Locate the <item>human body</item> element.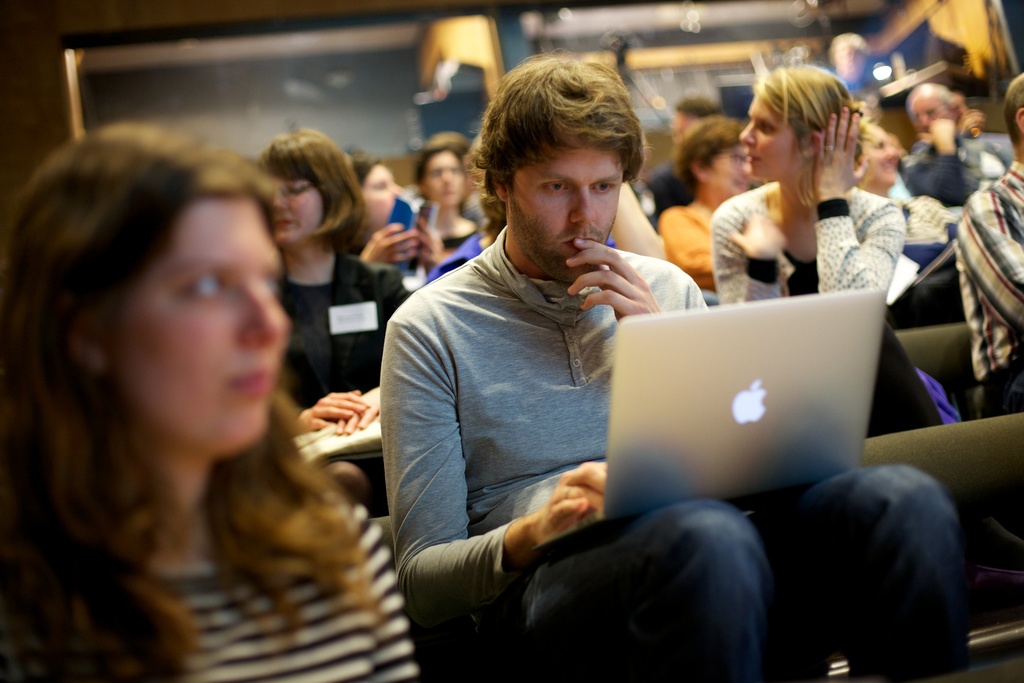
Element bbox: detection(10, 99, 401, 670).
